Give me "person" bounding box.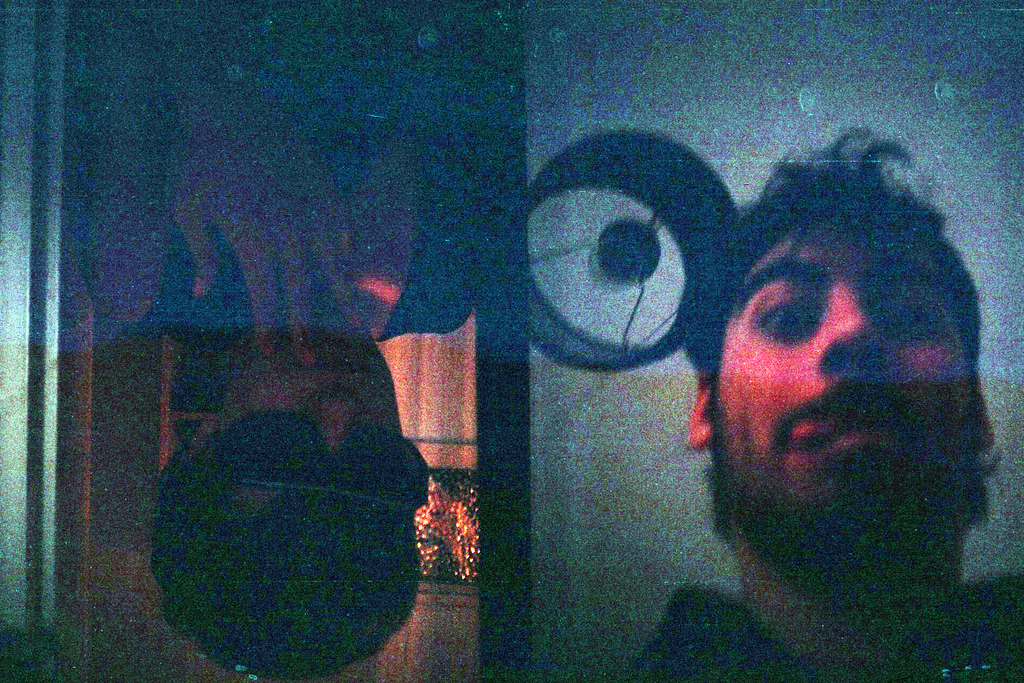
pyautogui.locateOnScreen(695, 145, 1017, 646).
